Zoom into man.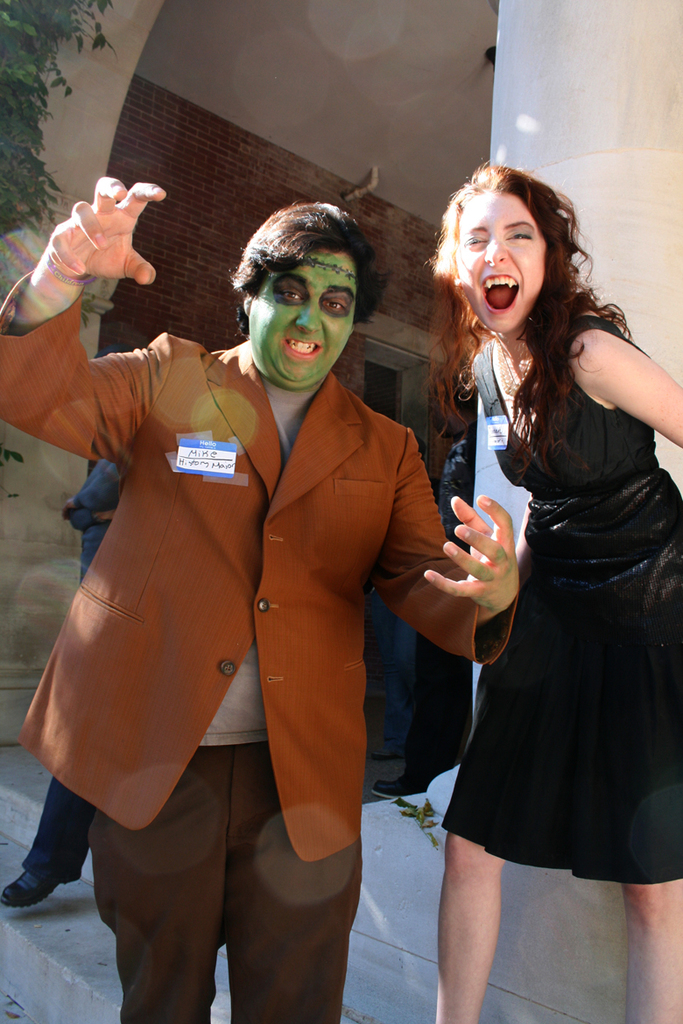
Zoom target: <region>56, 168, 461, 1023</region>.
